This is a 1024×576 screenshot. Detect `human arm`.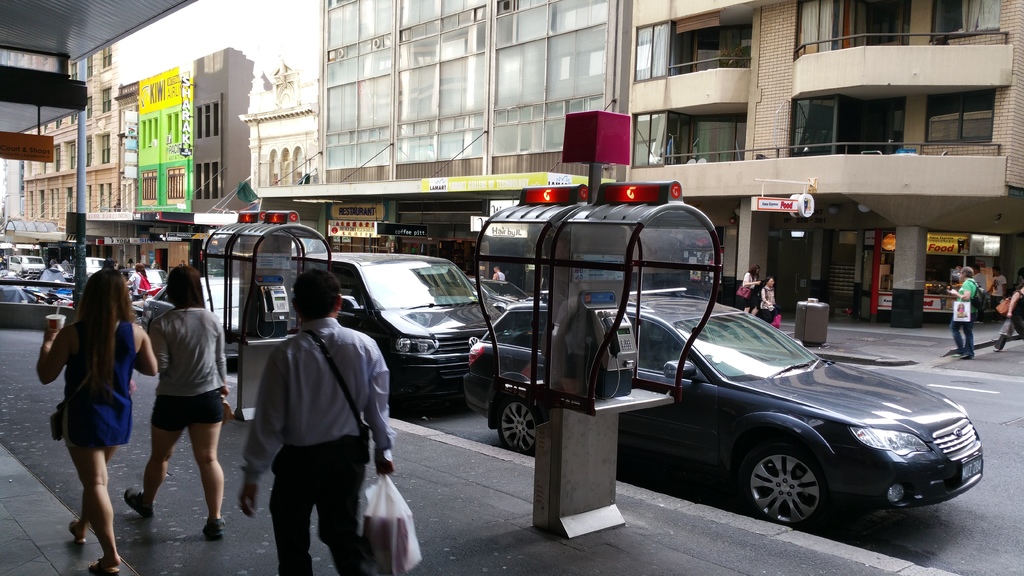
[239, 346, 285, 516].
